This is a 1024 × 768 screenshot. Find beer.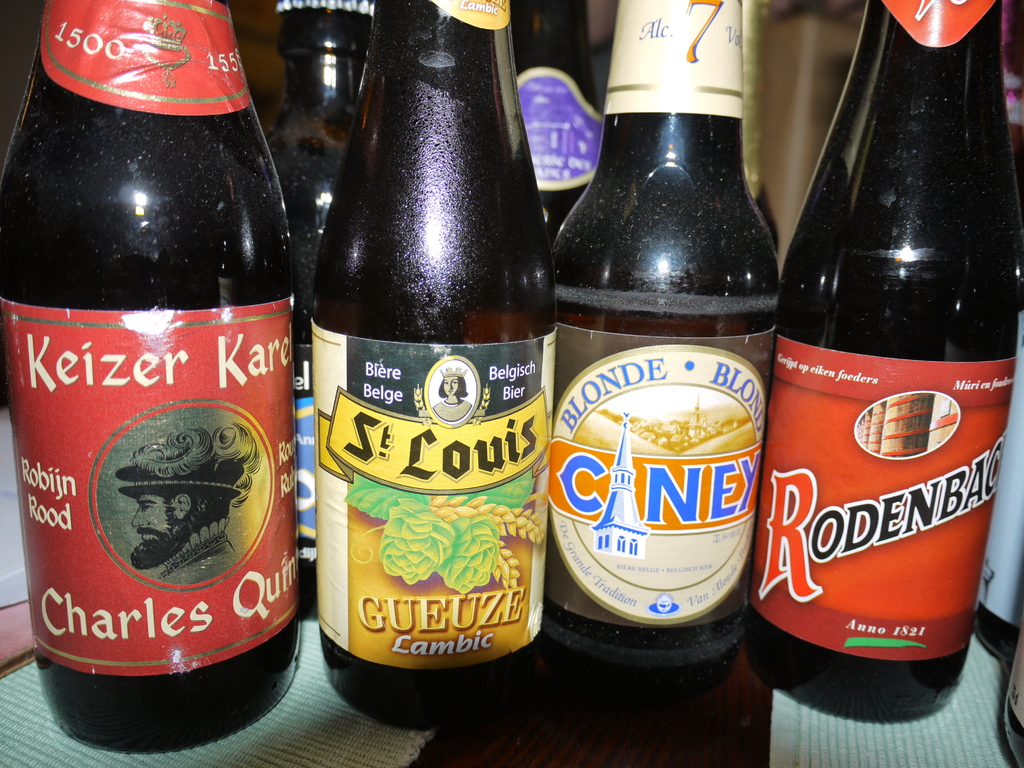
Bounding box: box=[541, 3, 787, 596].
